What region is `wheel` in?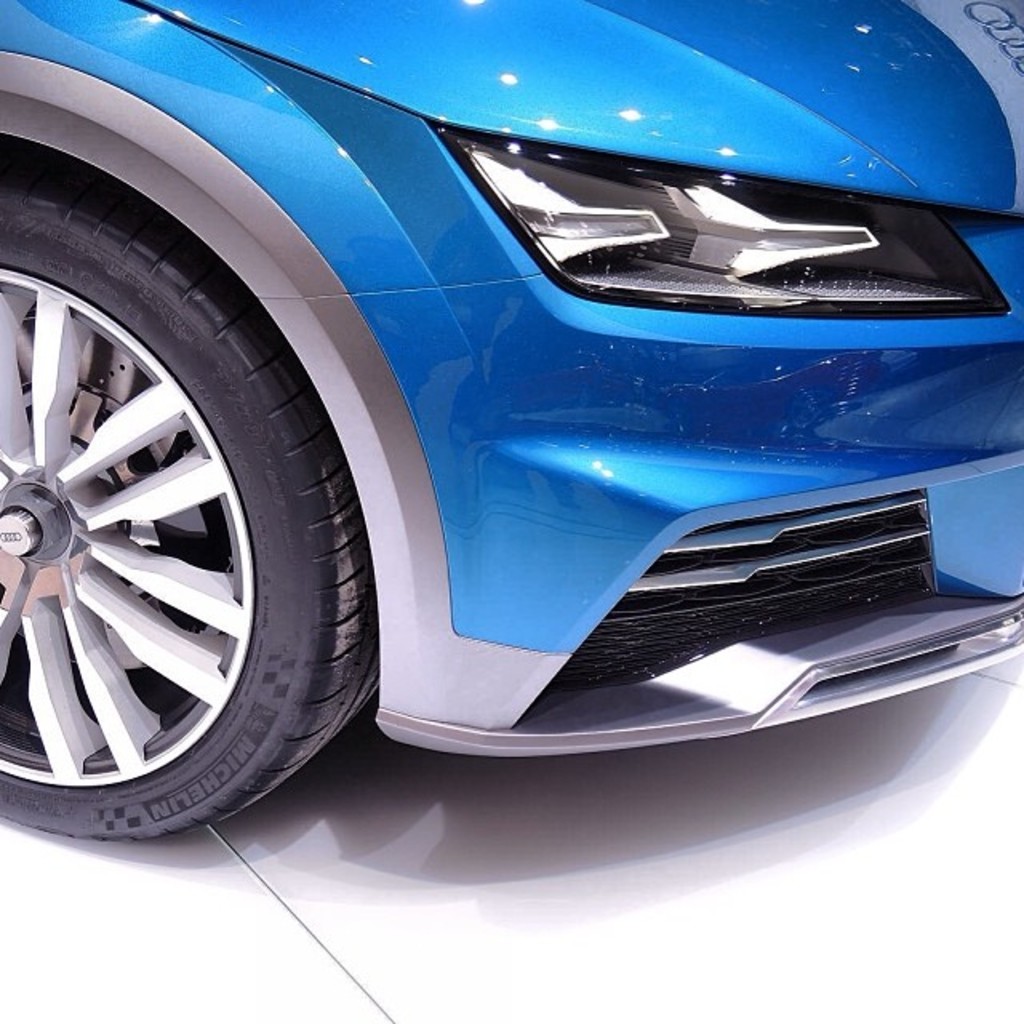
24,234,307,830.
